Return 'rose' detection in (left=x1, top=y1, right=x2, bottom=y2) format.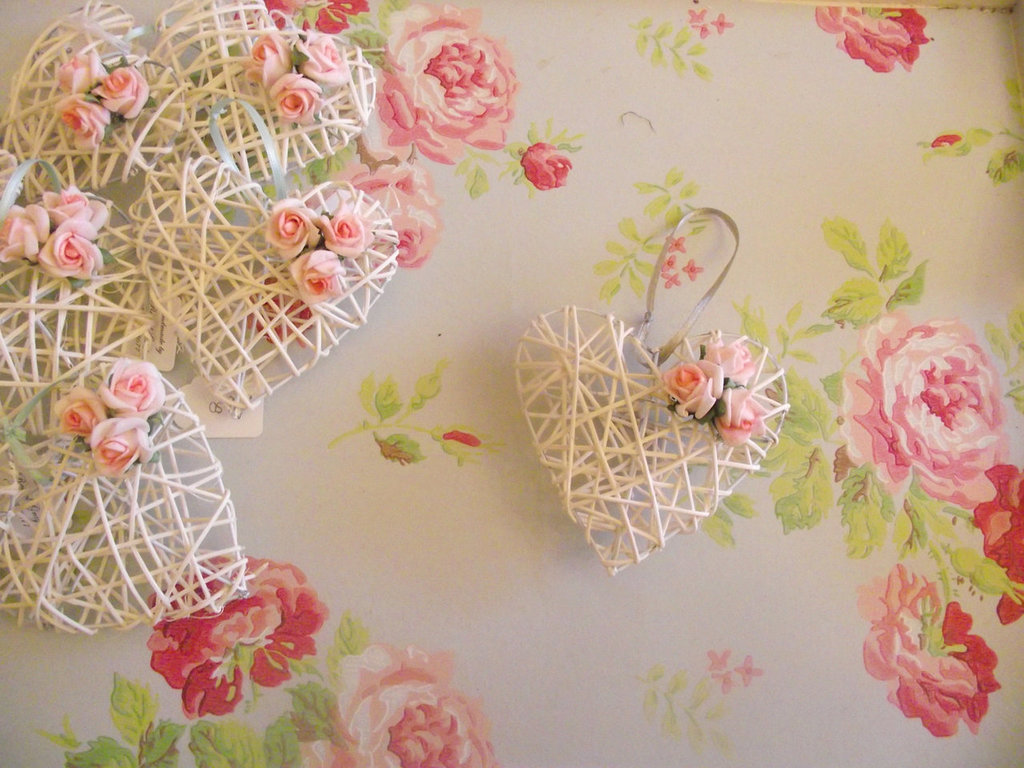
(left=706, top=330, right=754, bottom=382).
